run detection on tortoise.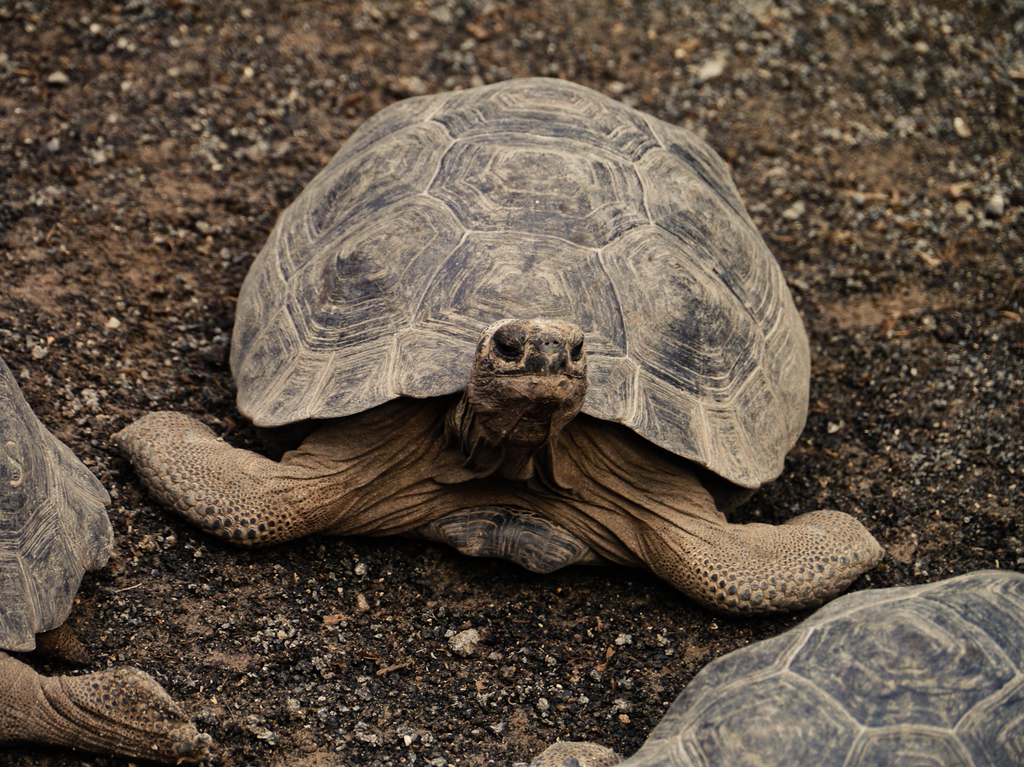
Result: <box>0,355,207,766</box>.
